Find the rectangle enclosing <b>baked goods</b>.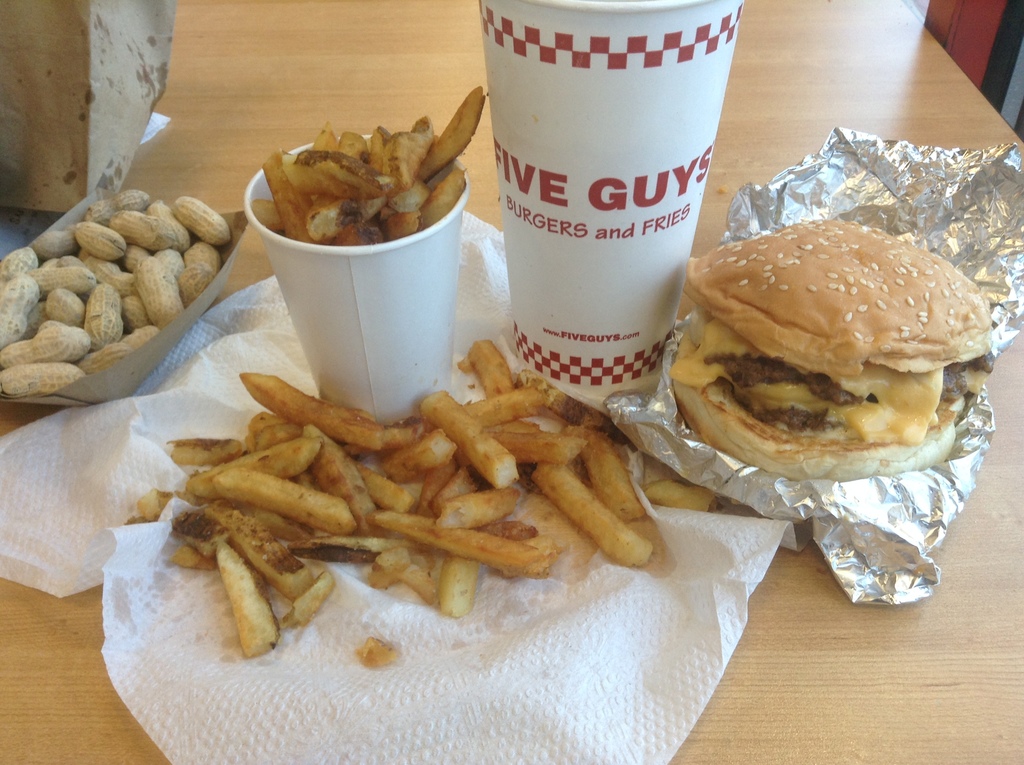
664, 217, 991, 487.
